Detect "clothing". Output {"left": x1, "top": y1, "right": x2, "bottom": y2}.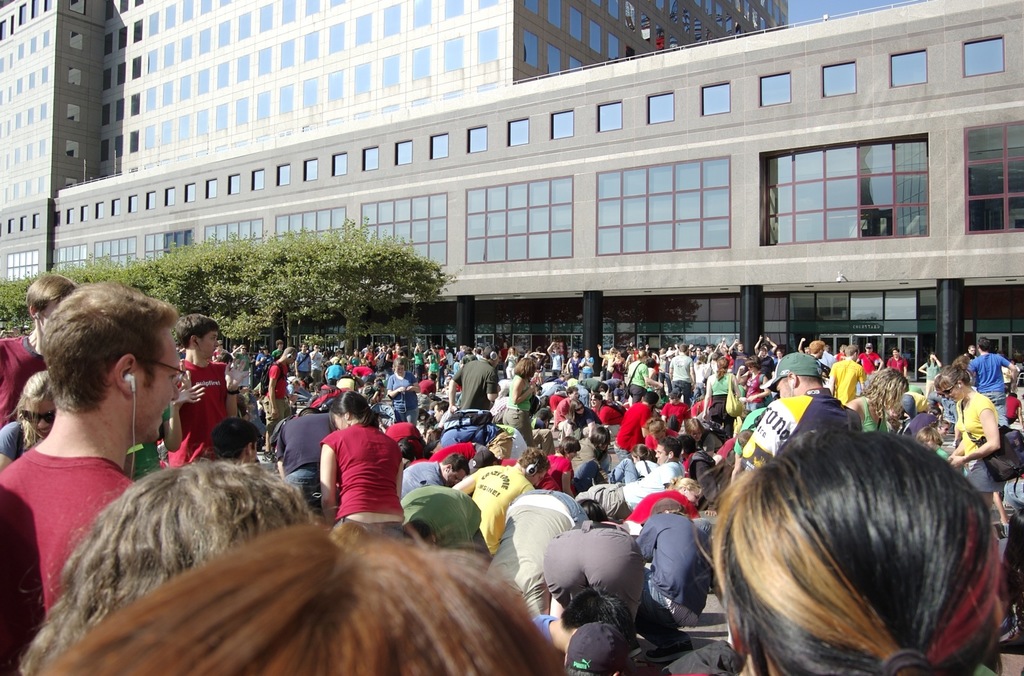
{"left": 0, "top": 417, "right": 38, "bottom": 460}.
